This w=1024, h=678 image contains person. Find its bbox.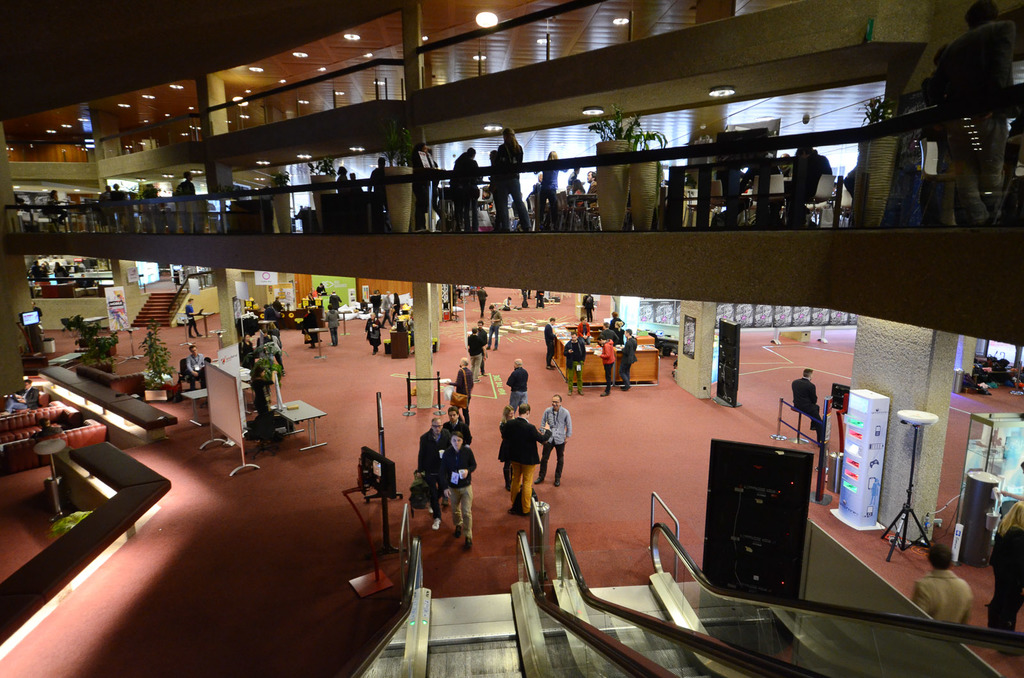
(1,374,44,415).
